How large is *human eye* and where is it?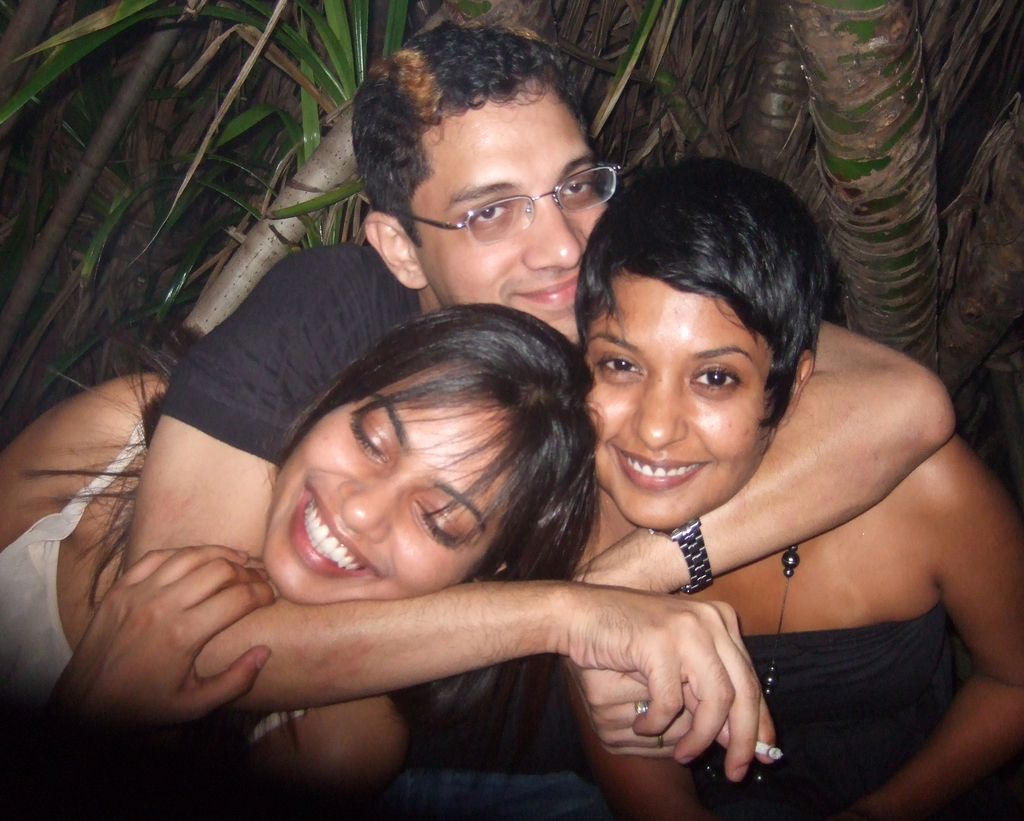
Bounding box: [left=560, top=174, right=594, bottom=201].
